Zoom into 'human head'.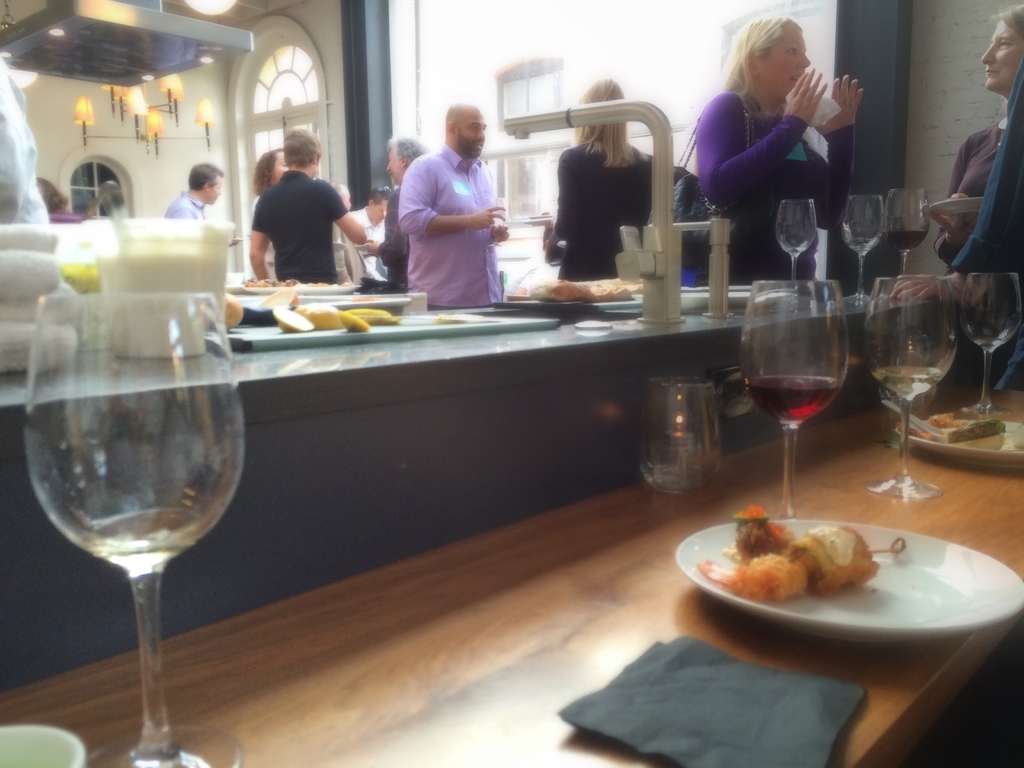
Zoom target: 980 3 1023 98.
